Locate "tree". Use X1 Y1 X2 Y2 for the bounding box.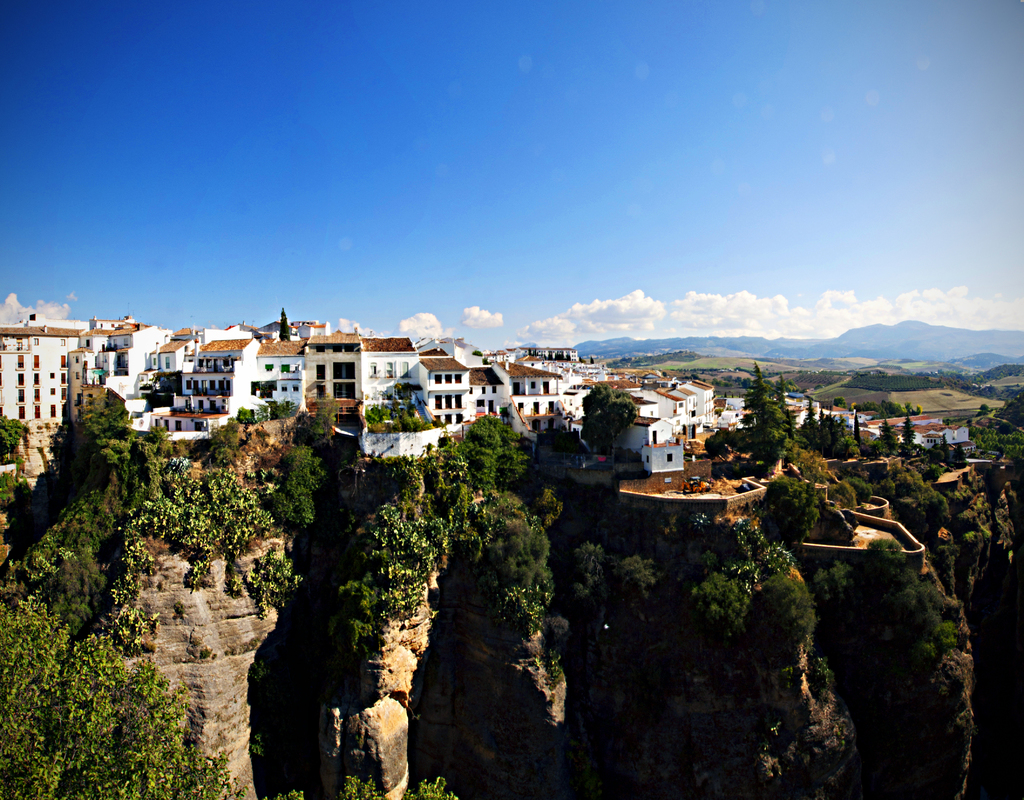
467 419 503 457.
